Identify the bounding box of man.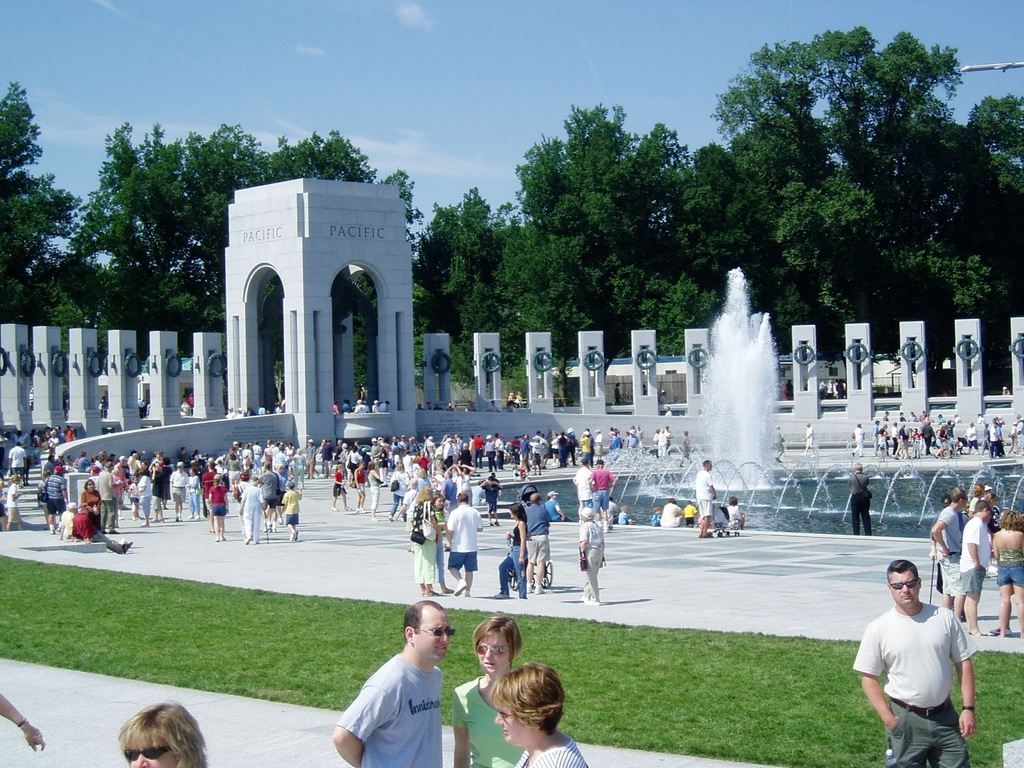
543, 486, 572, 526.
